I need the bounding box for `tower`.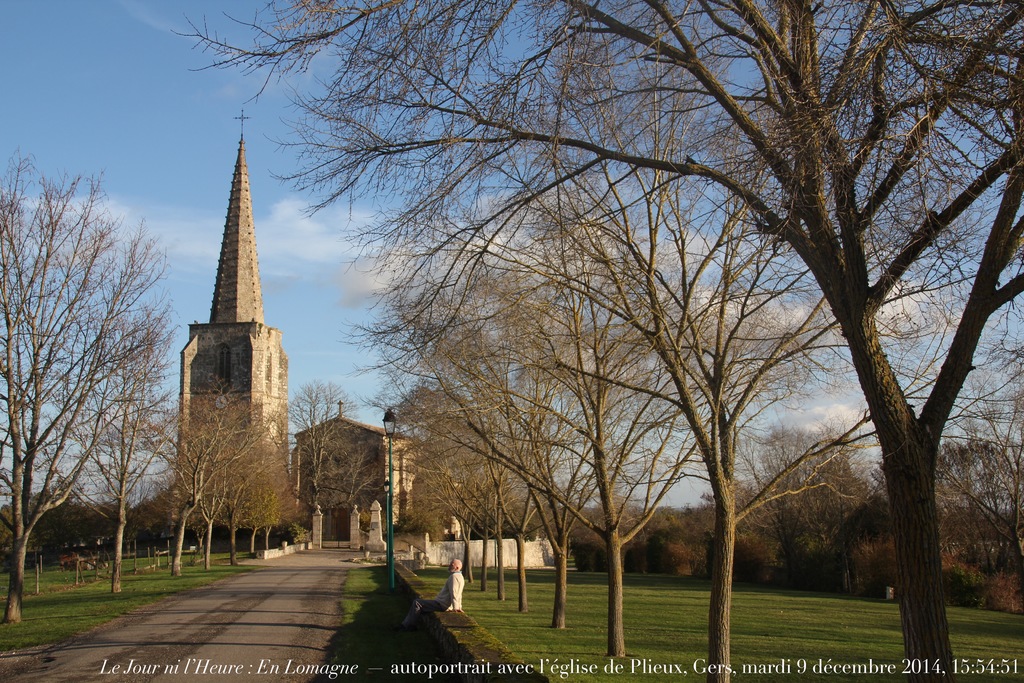
Here it is: {"left": 175, "top": 103, "right": 293, "bottom": 547}.
